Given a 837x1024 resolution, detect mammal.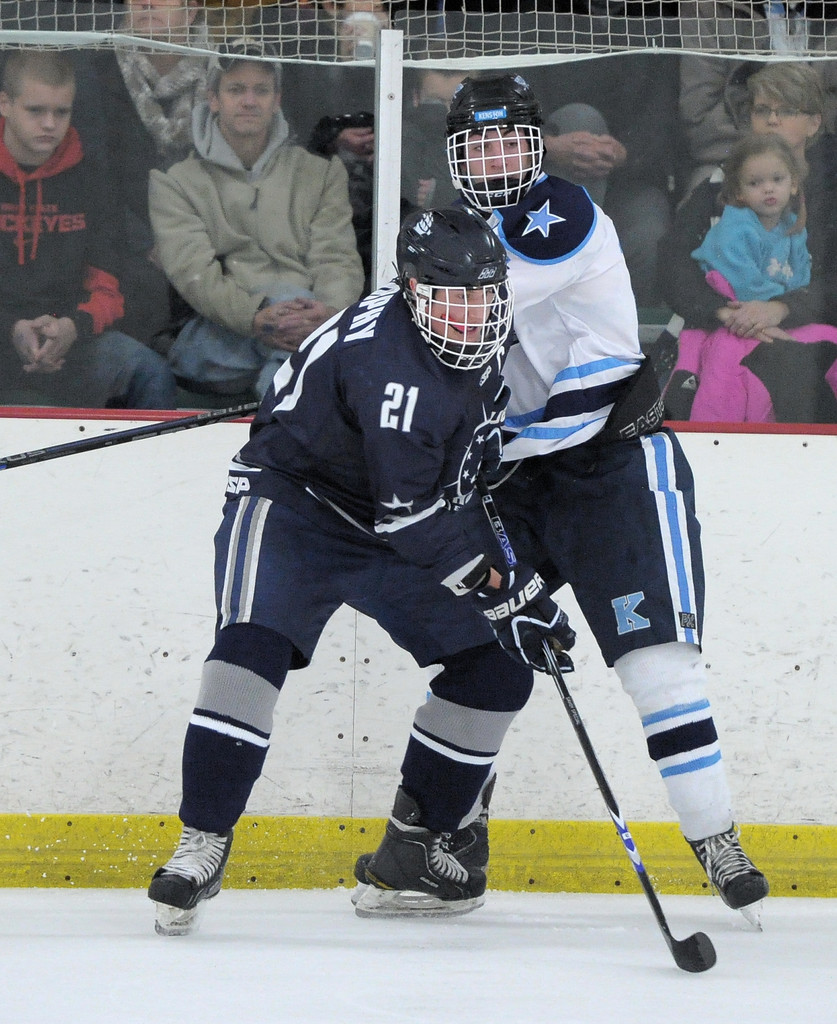
box=[0, 39, 184, 413].
